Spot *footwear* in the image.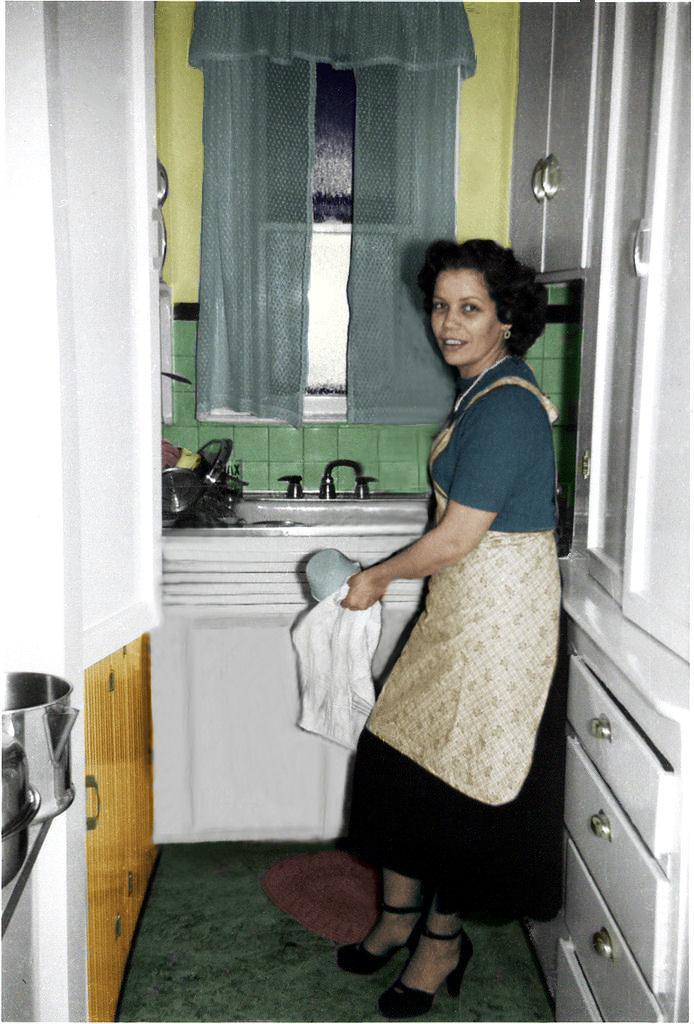
*footwear* found at [x1=322, y1=897, x2=434, y2=984].
